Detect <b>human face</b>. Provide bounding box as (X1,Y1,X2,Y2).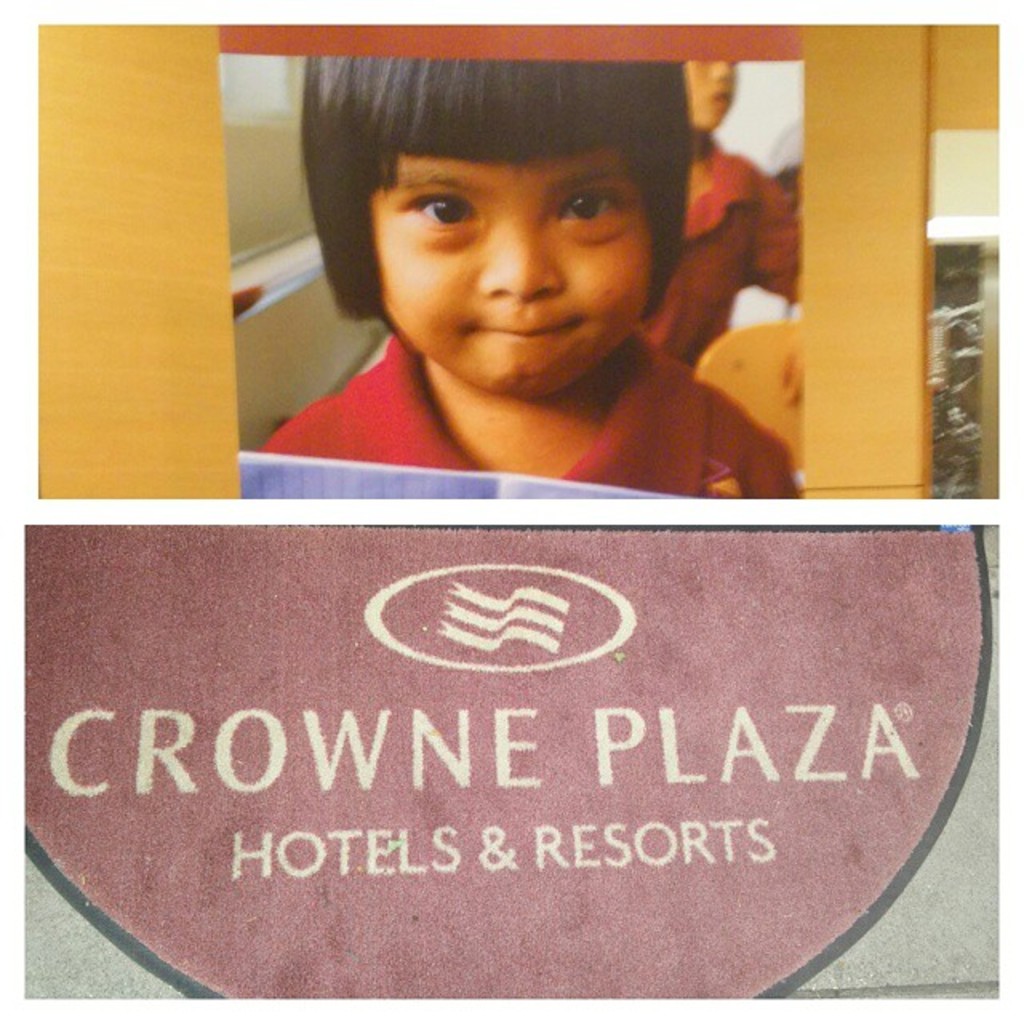
(374,149,654,395).
